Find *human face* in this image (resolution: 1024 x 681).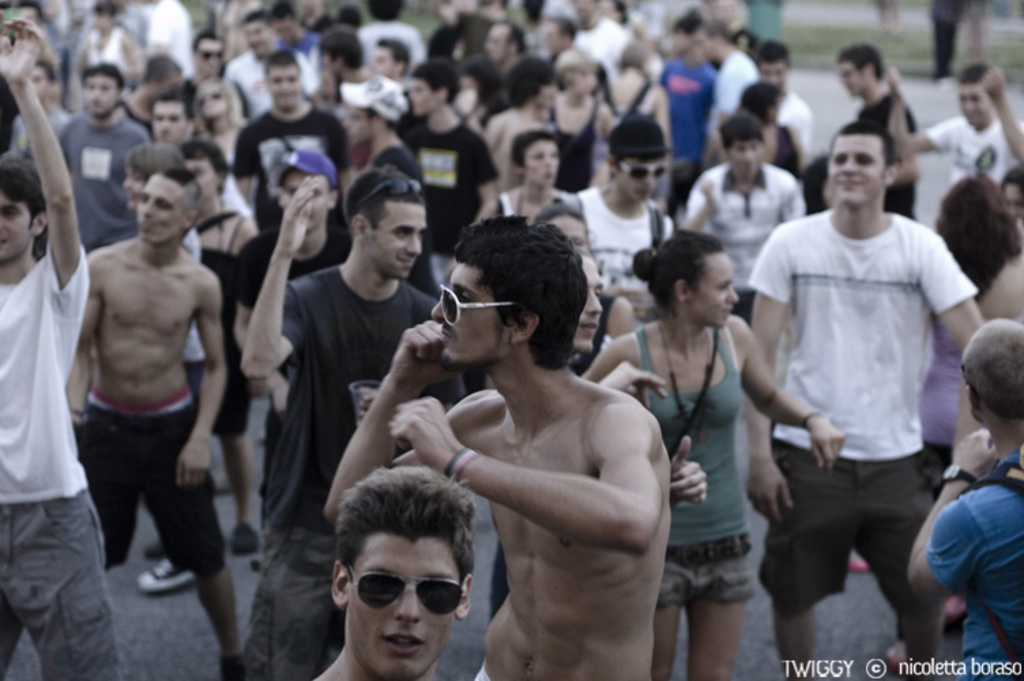
locate(489, 26, 516, 67).
